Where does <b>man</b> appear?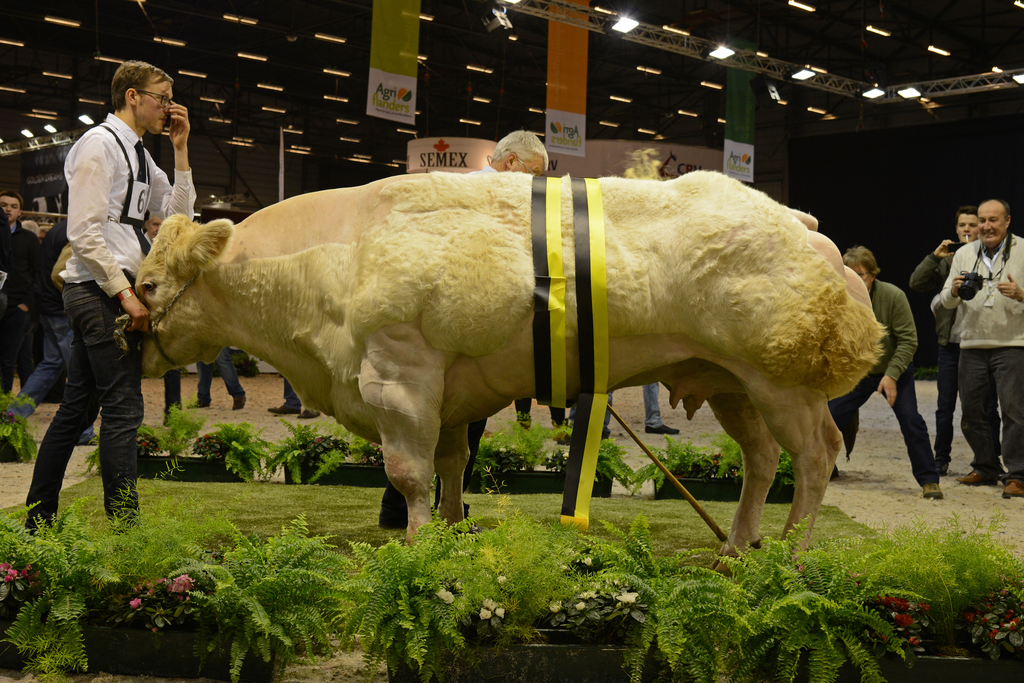
Appears at locate(270, 379, 320, 418).
